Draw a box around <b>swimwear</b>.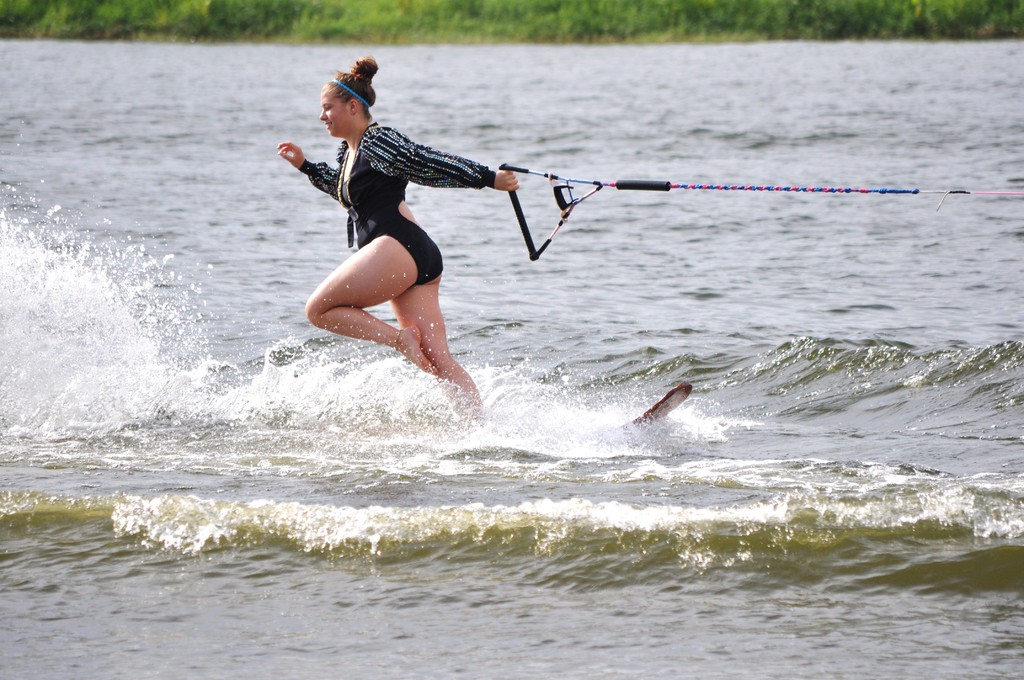
locate(294, 111, 495, 293).
